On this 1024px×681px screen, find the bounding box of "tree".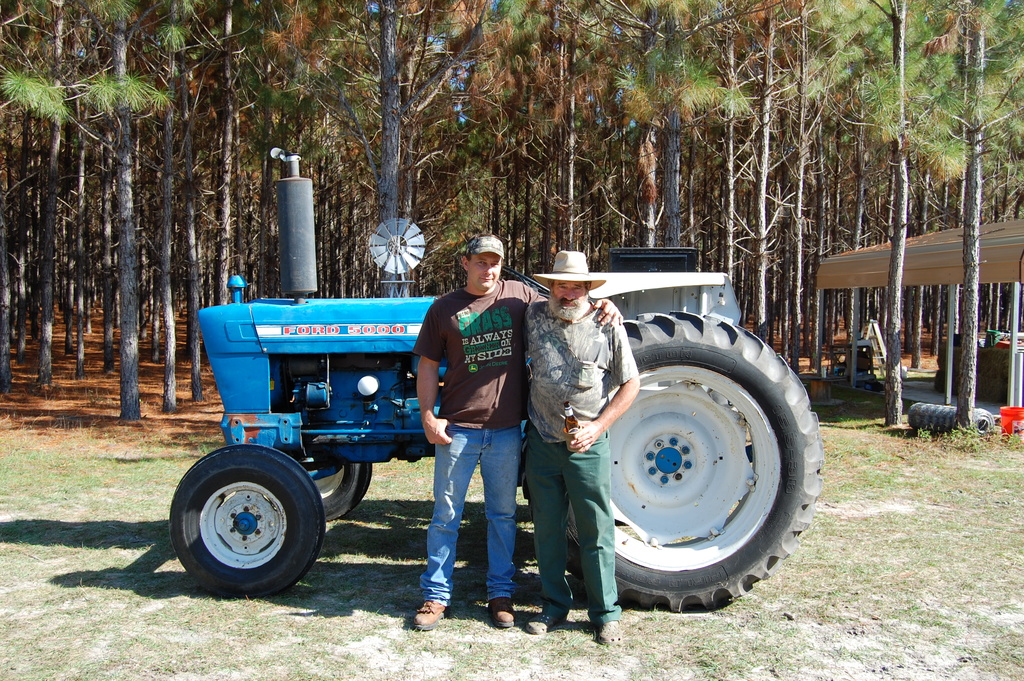
Bounding box: [left=868, top=0, right=905, bottom=424].
